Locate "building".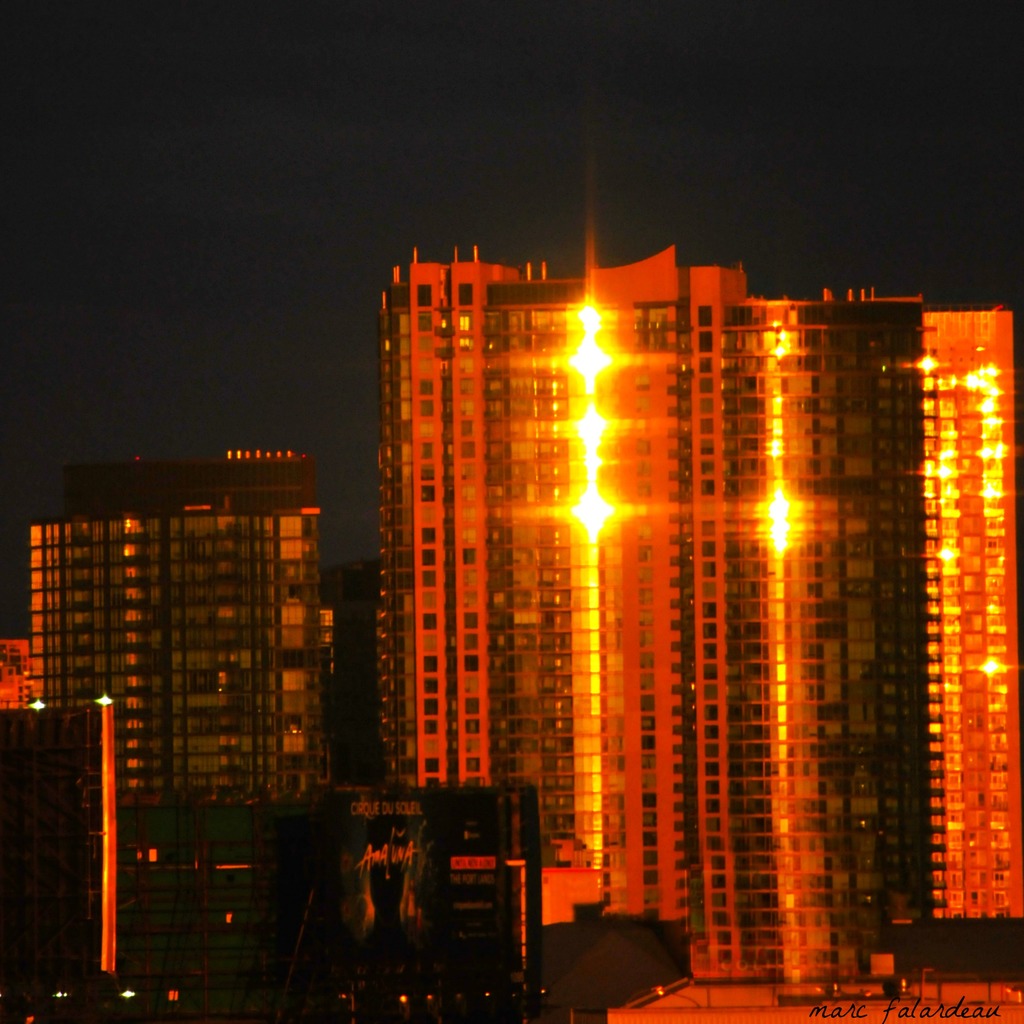
Bounding box: region(380, 232, 1023, 1012).
